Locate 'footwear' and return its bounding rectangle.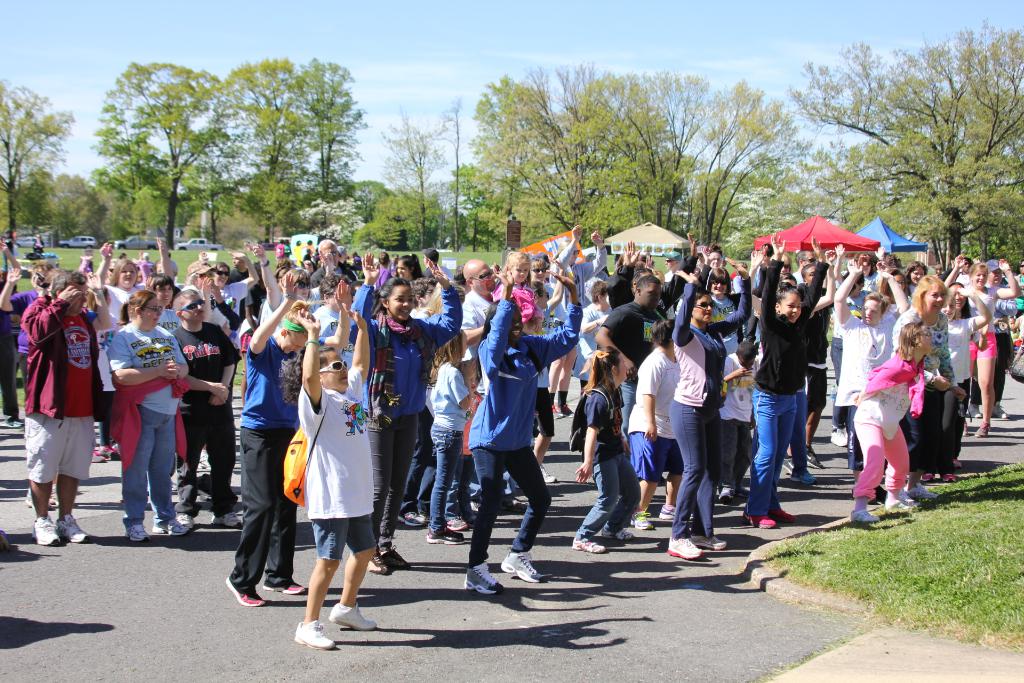
bbox=(914, 483, 935, 502).
